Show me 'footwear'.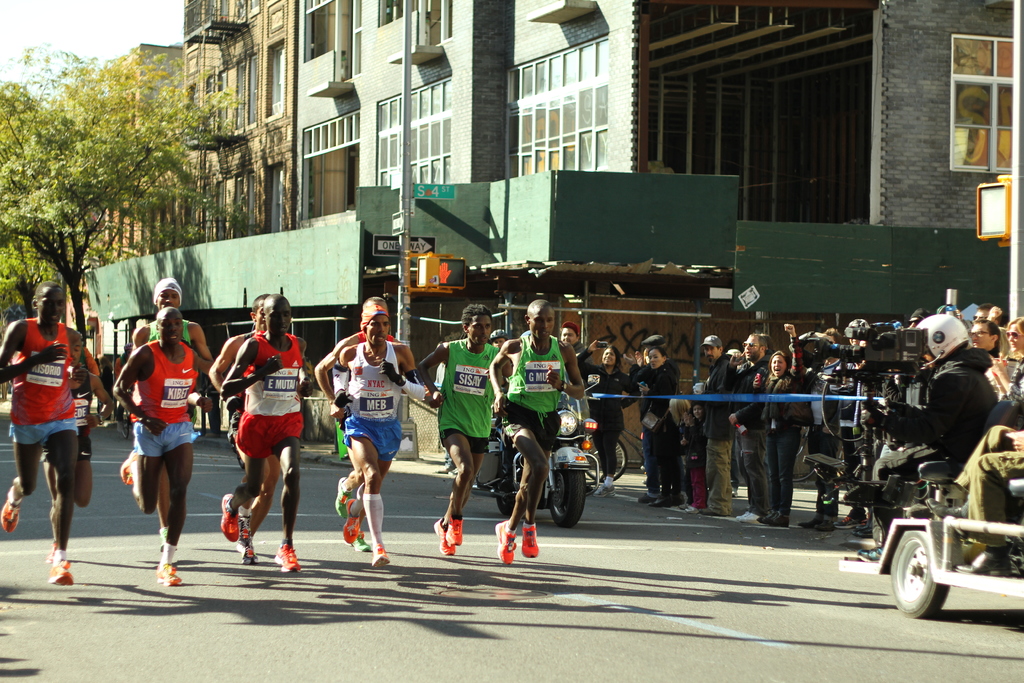
'footwear' is here: detection(235, 544, 262, 565).
